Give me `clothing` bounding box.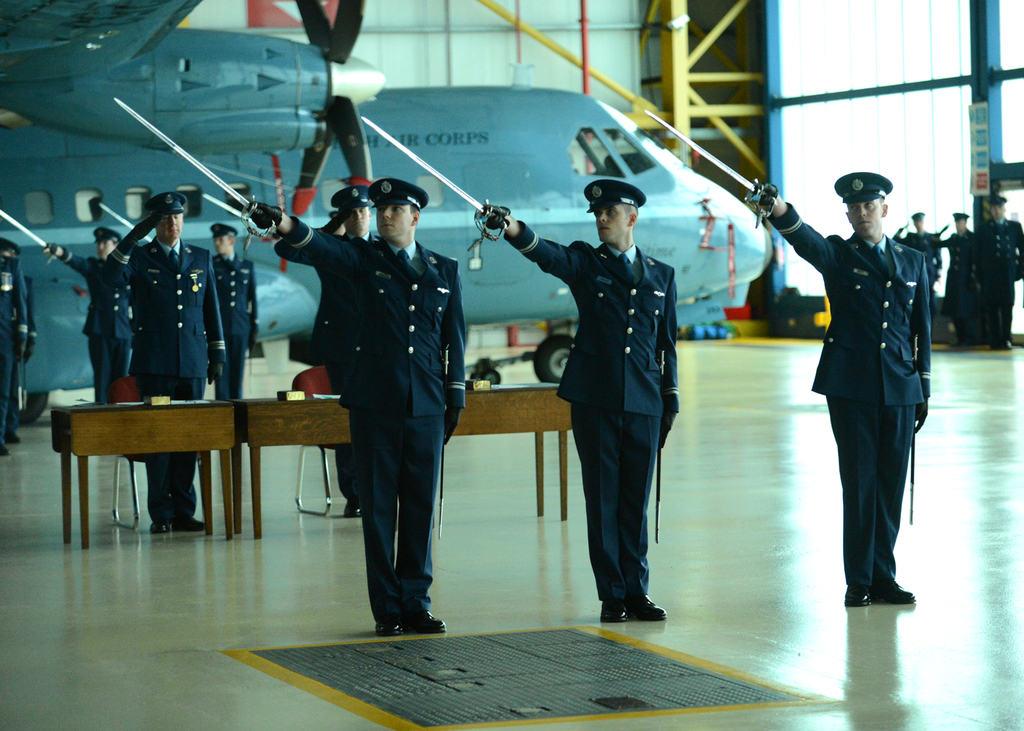
(x1=279, y1=152, x2=478, y2=633).
